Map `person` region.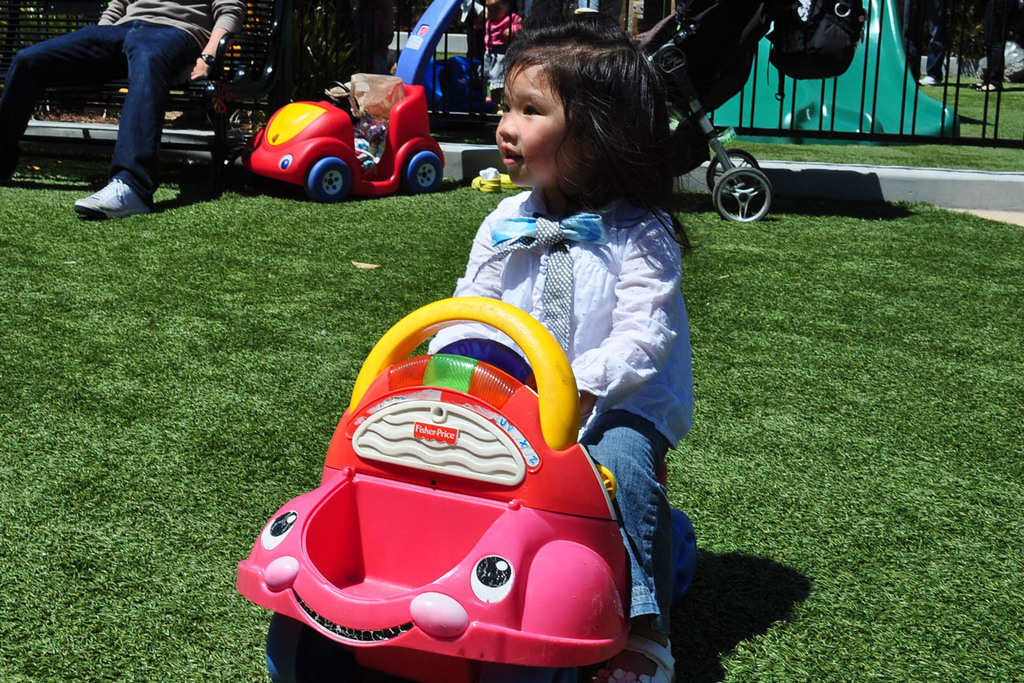
Mapped to <box>1,0,255,212</box>.
